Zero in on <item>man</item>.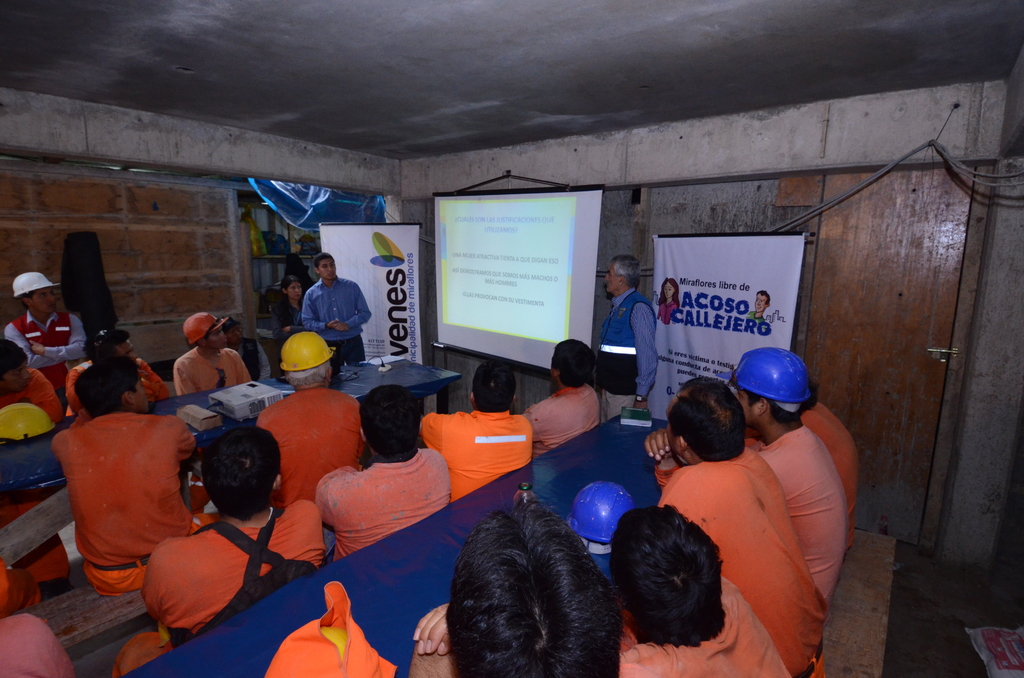
Zeroed in: locate(604, 504, 789, 677).
